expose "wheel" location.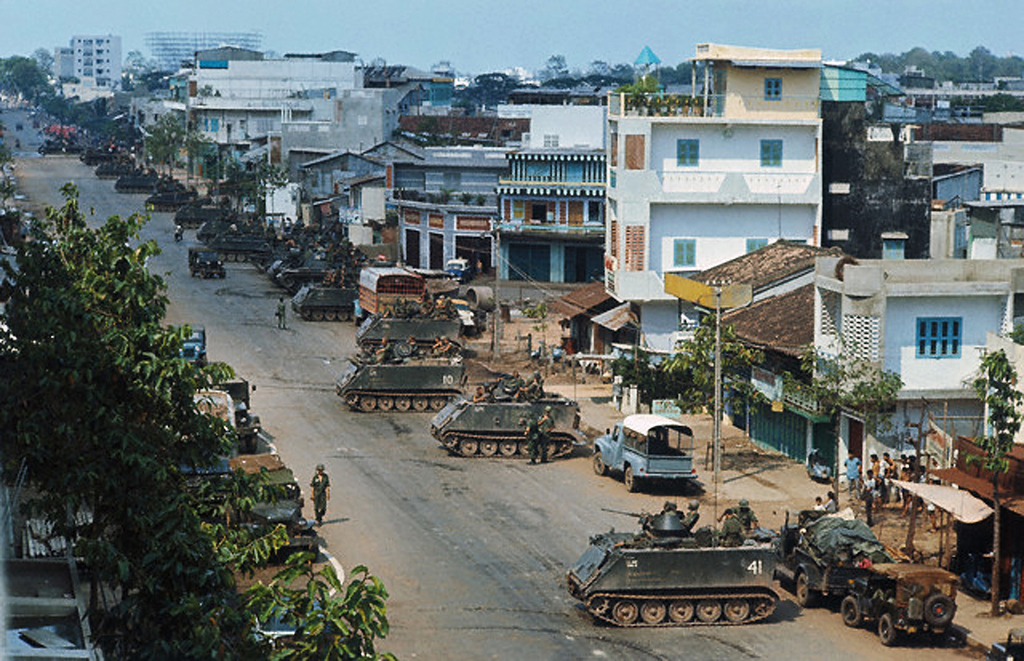
Exposed at select_region(798, 576, 819, 610).
